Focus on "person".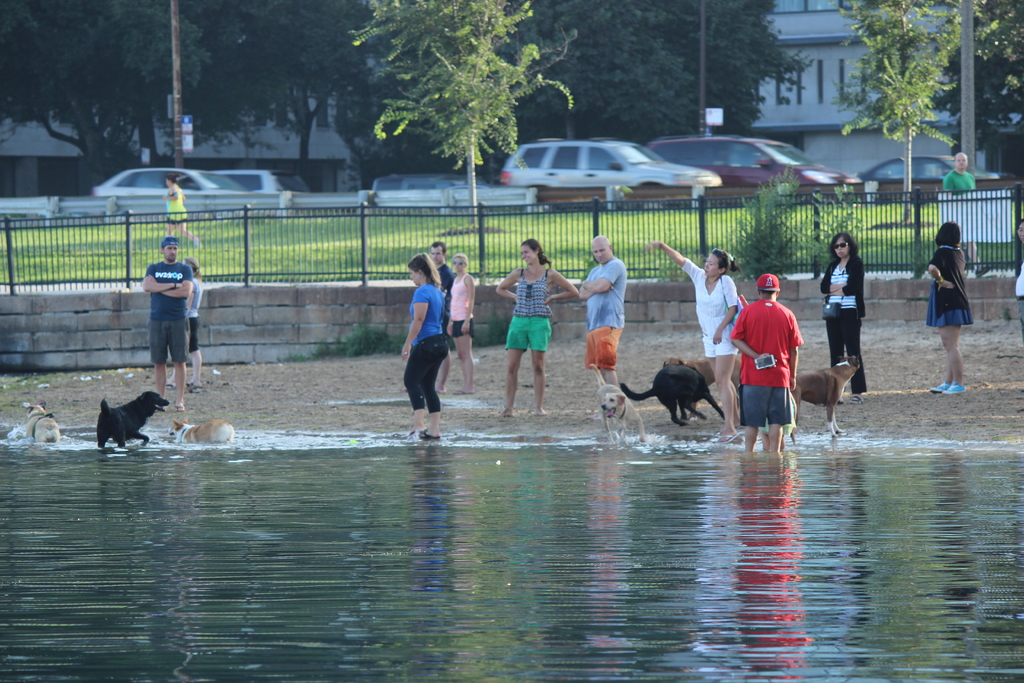
Focused at [817,233,865,402].
